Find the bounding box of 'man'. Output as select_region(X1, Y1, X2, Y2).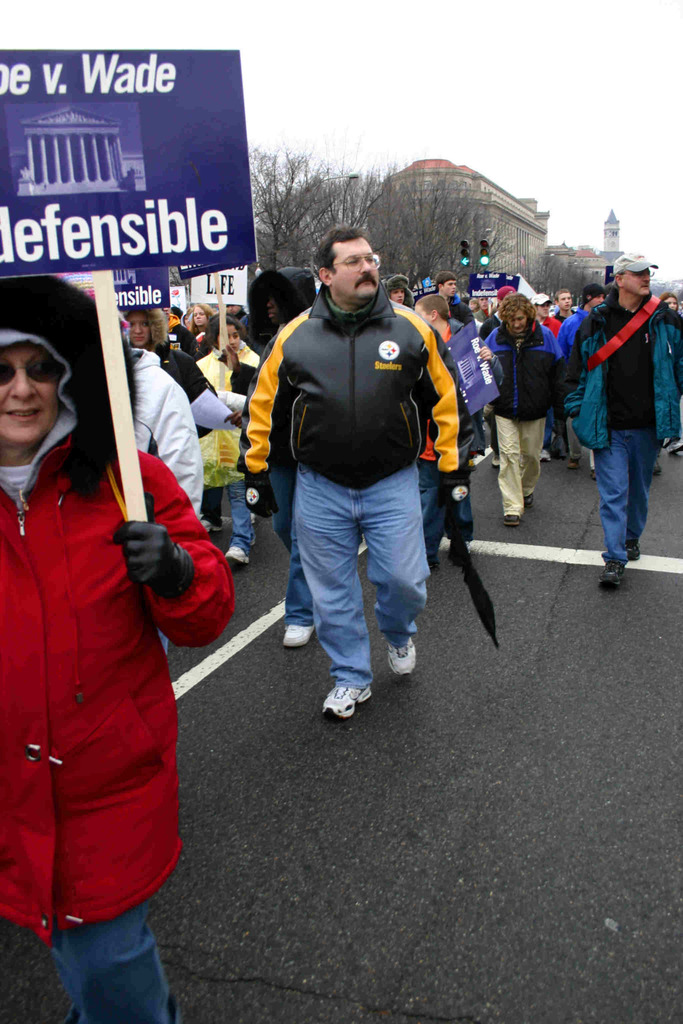
select_region(479, 296, 561, 525).
